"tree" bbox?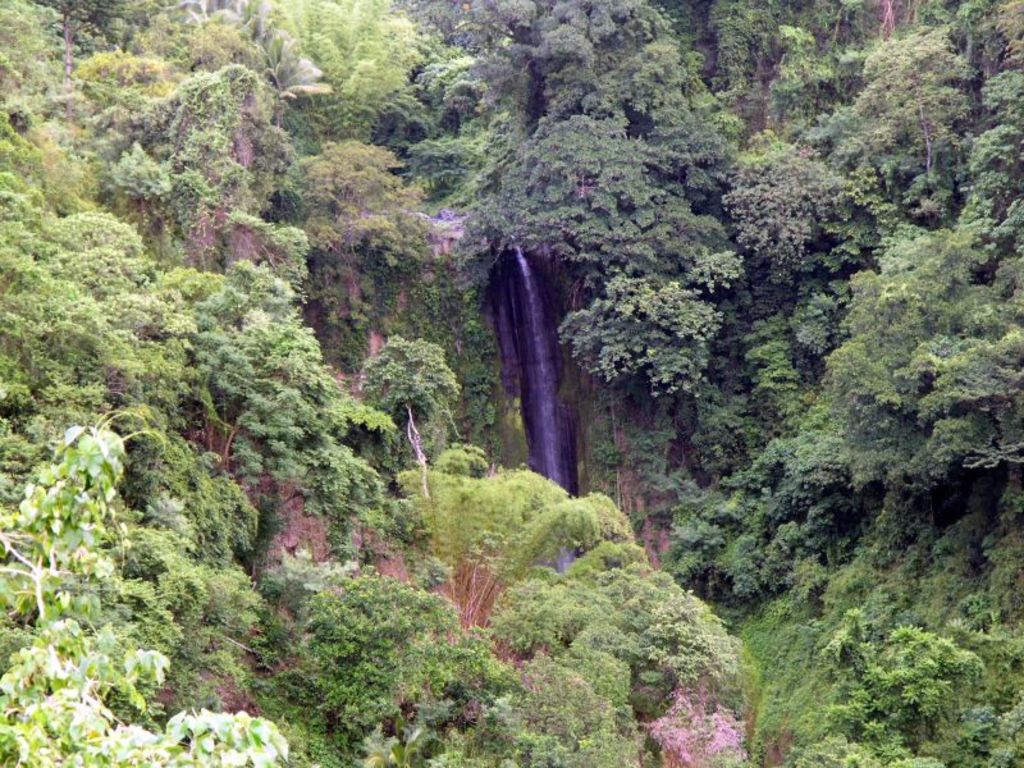
397, 452, 626, 625
